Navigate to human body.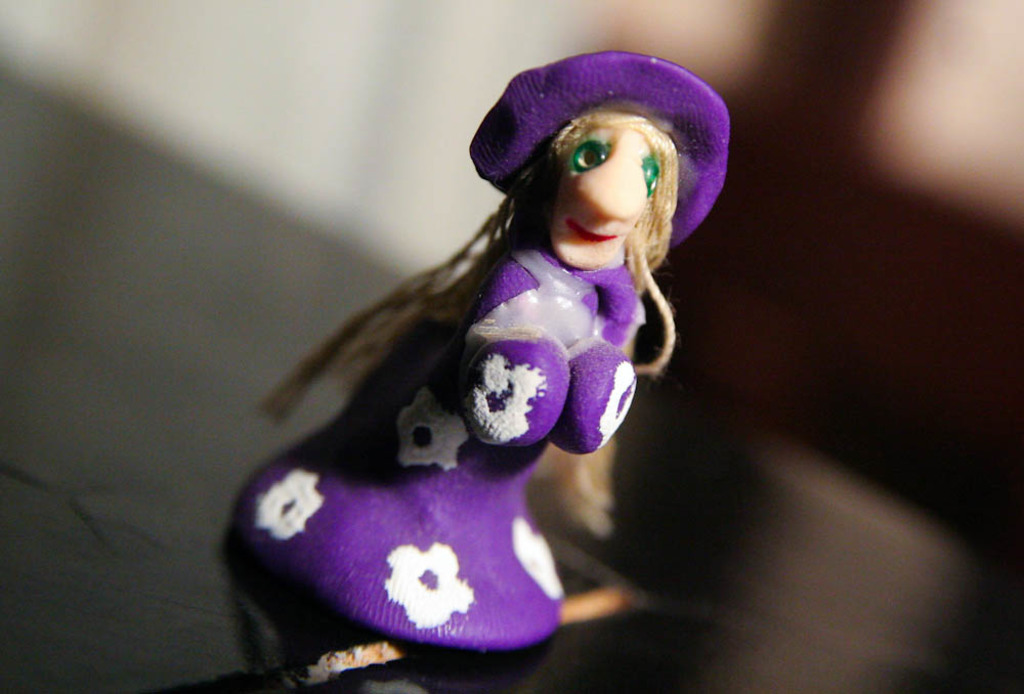
Navigation target: <bbox>222, 114, 683, 653</bbox>.
